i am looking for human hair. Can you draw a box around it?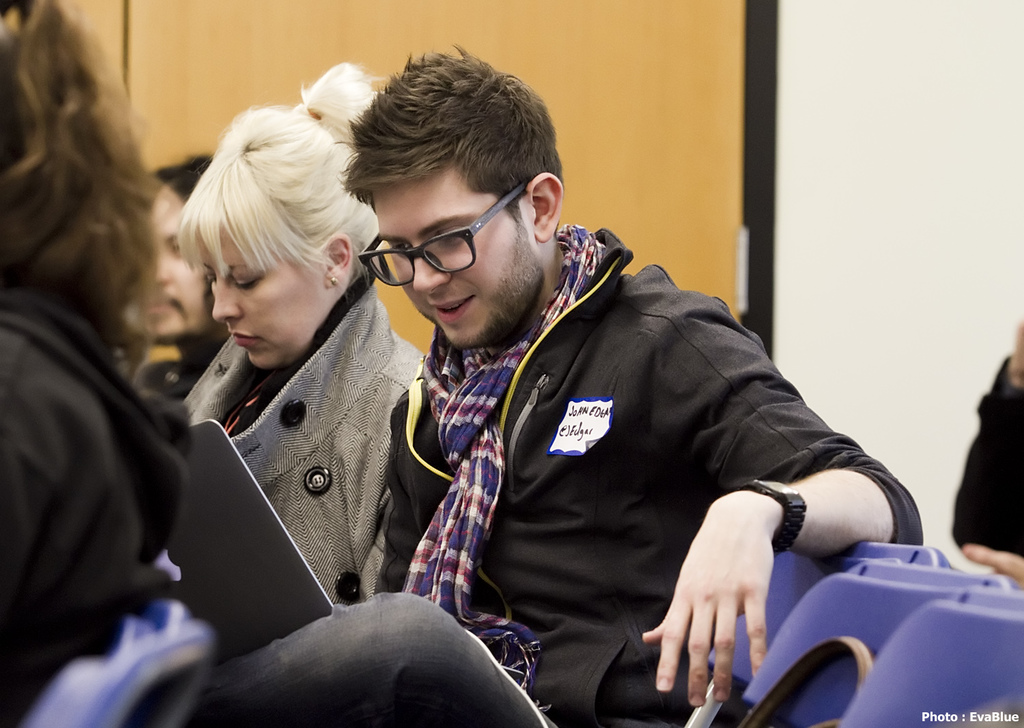
Sure, the bounding box is BBox(337, 41, 565, 233).
